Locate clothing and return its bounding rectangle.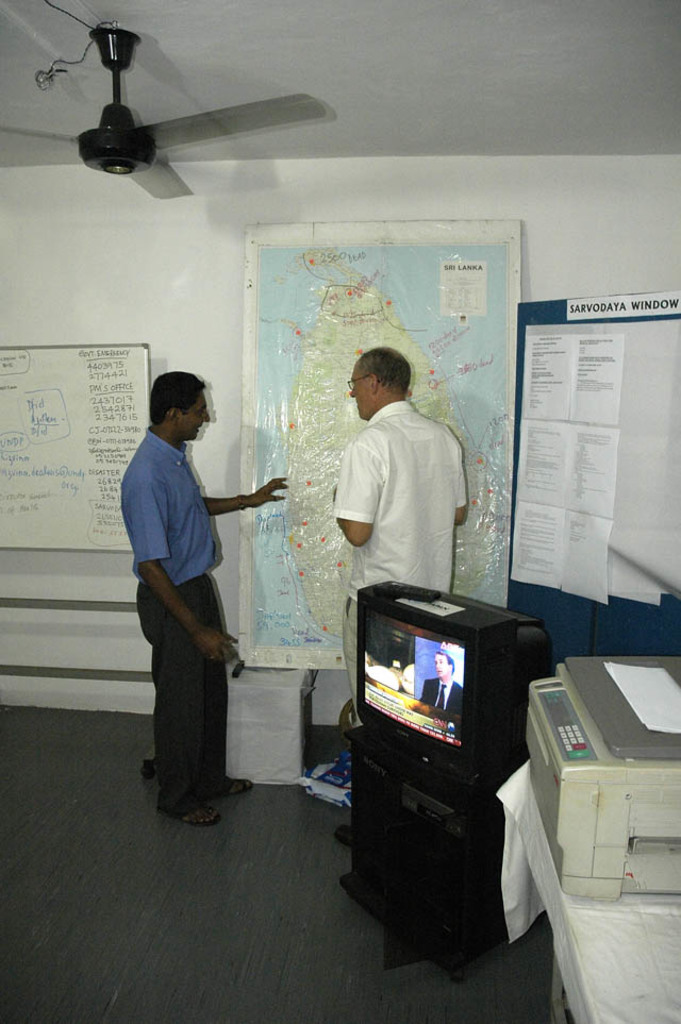
crop(409, 669, 465, 725).
